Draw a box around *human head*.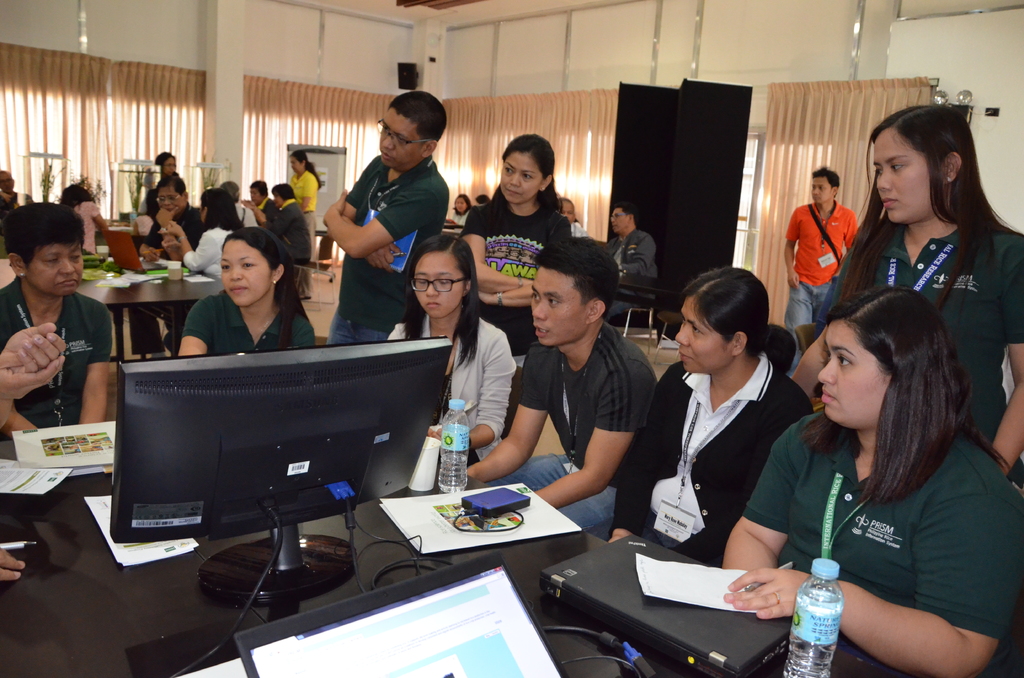
{"x1": 810, "y1": 167, "x2": 839, "y2": 202}.
